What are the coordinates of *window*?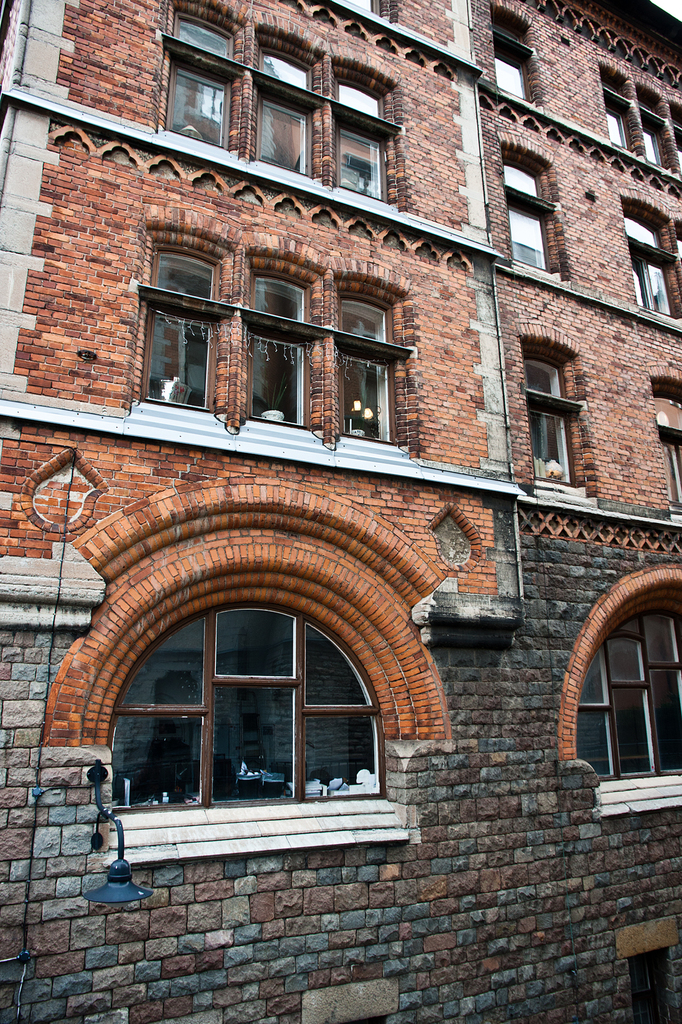
603, 67, 681, 177.
